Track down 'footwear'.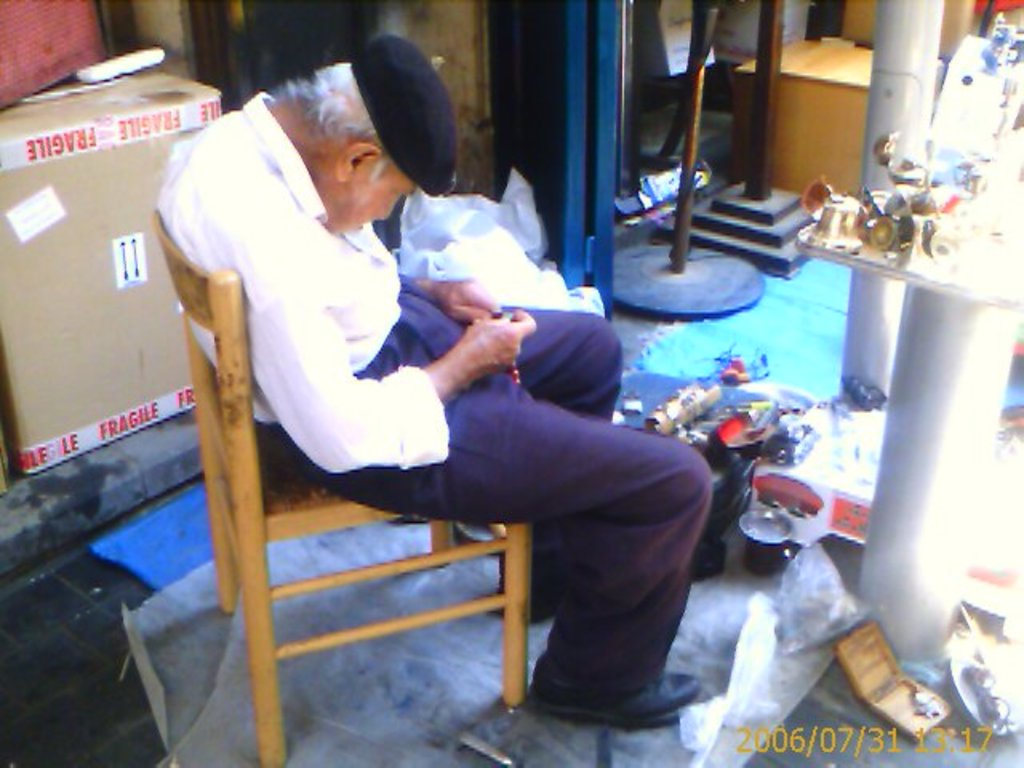
Tracked to (491,558,562,619).
